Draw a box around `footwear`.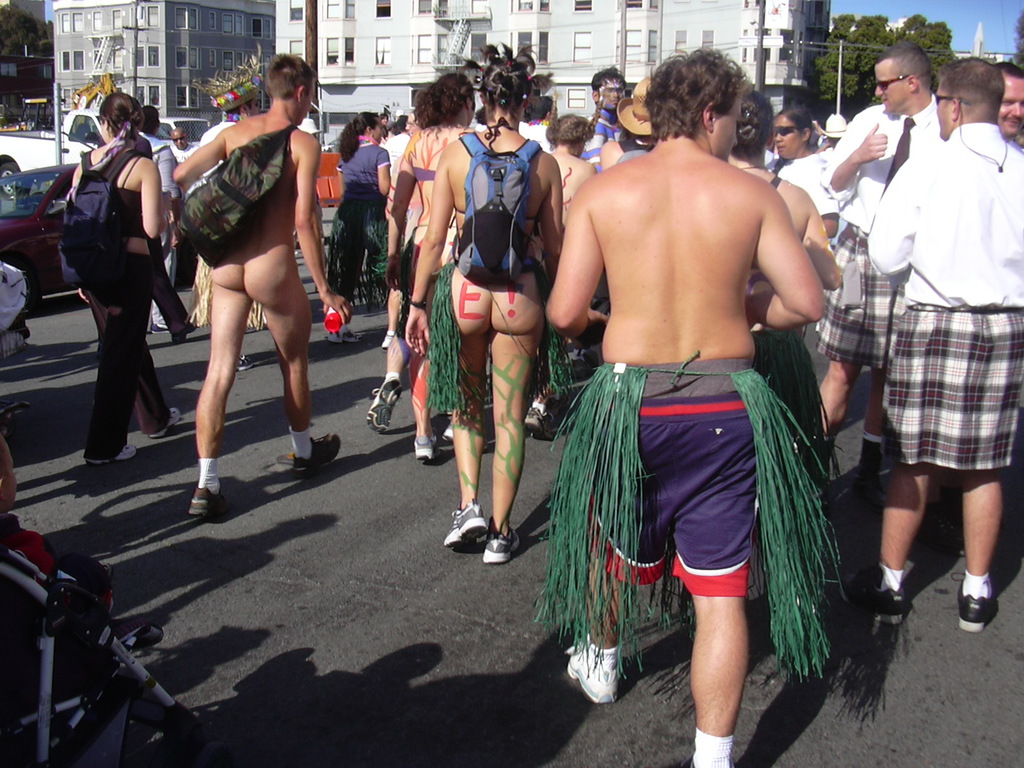
<box>521,405,554,441</box>.
